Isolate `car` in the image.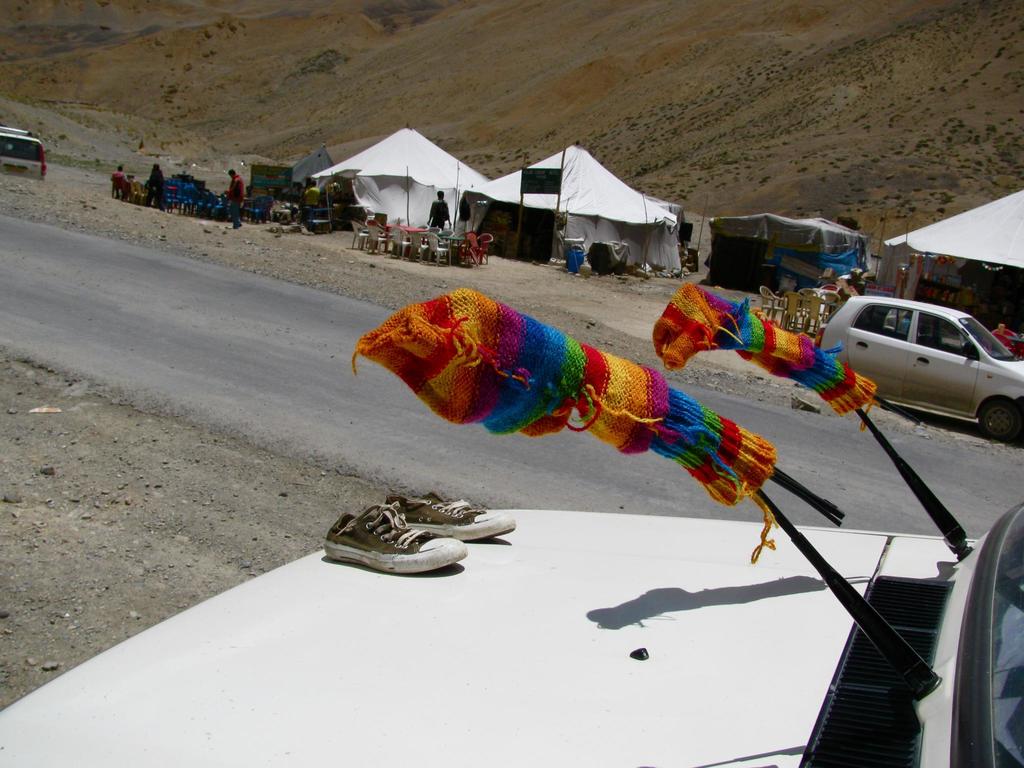
Isolated region: [0, 120, 45, 179].
